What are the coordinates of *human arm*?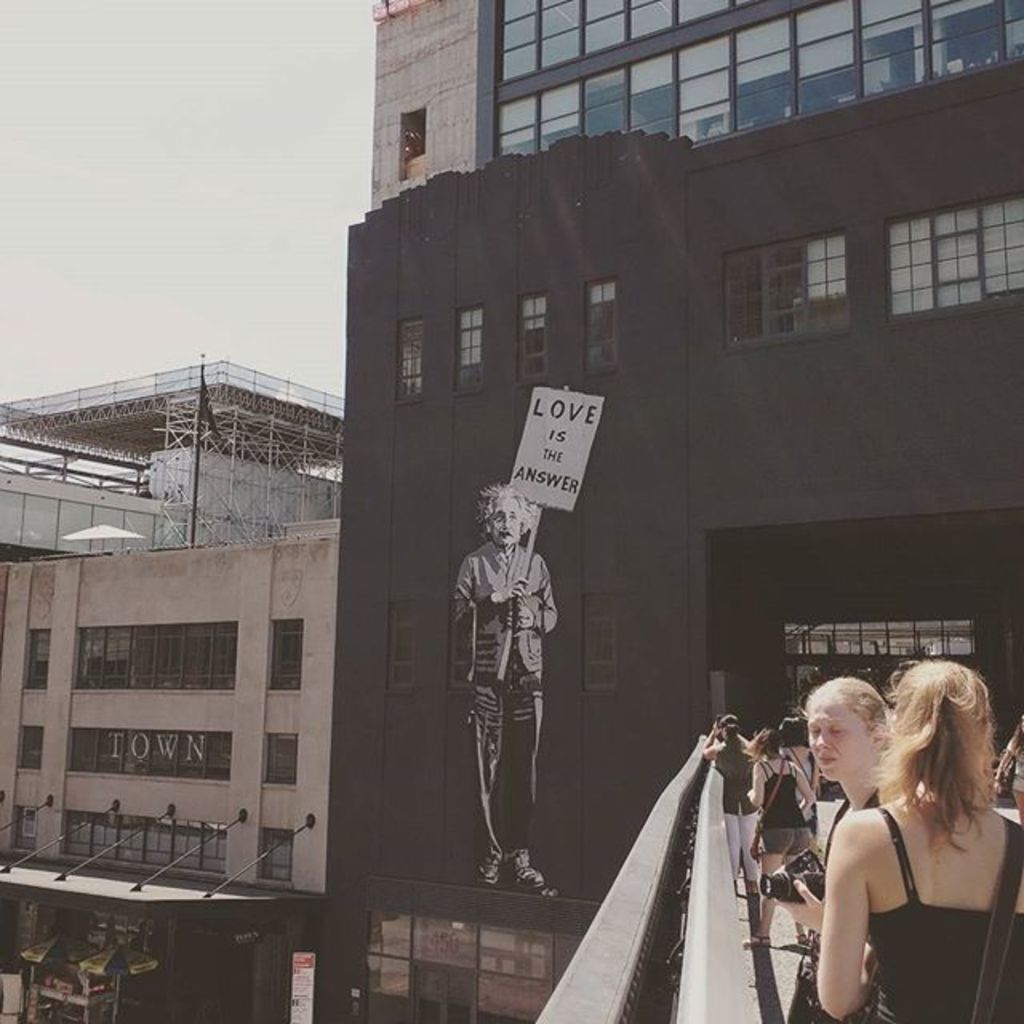
detection(795, 755, 816, 824).
